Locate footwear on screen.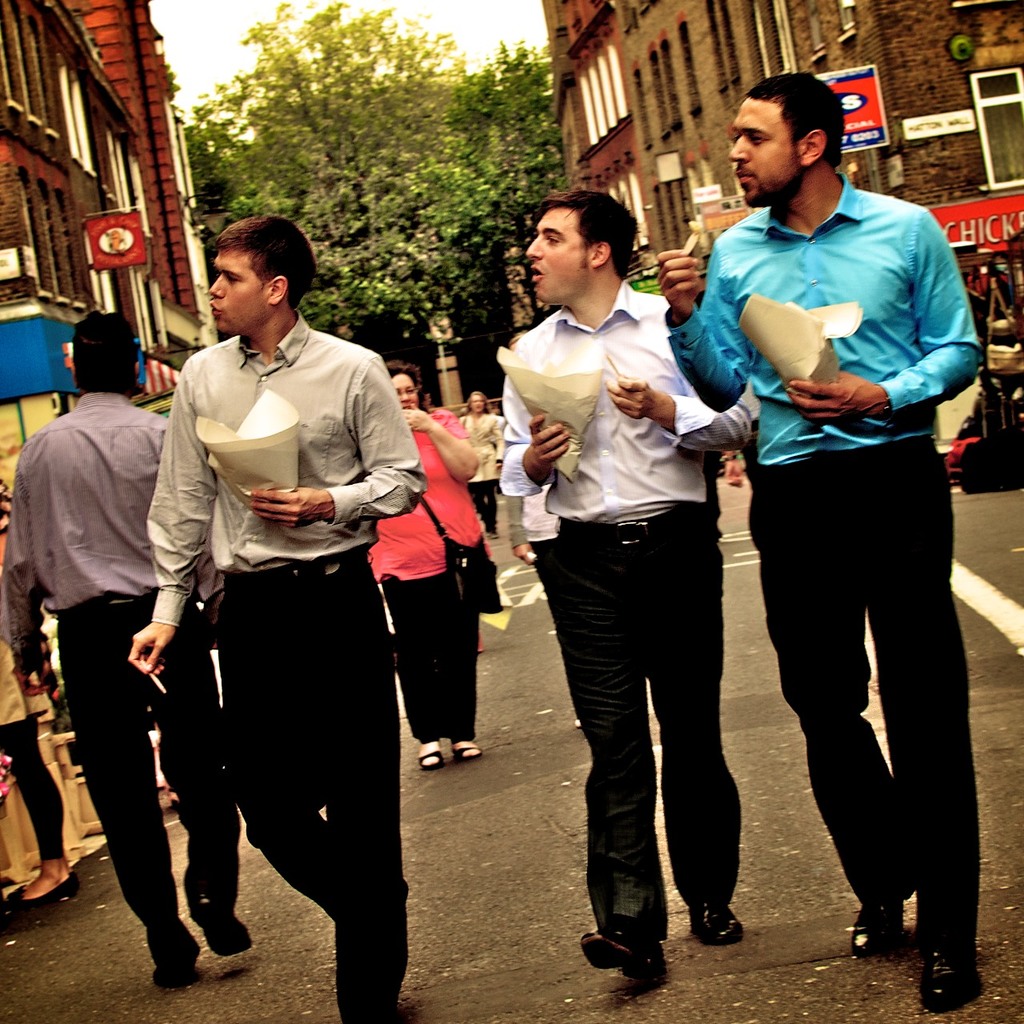
On screen at [163,929,198,982].
